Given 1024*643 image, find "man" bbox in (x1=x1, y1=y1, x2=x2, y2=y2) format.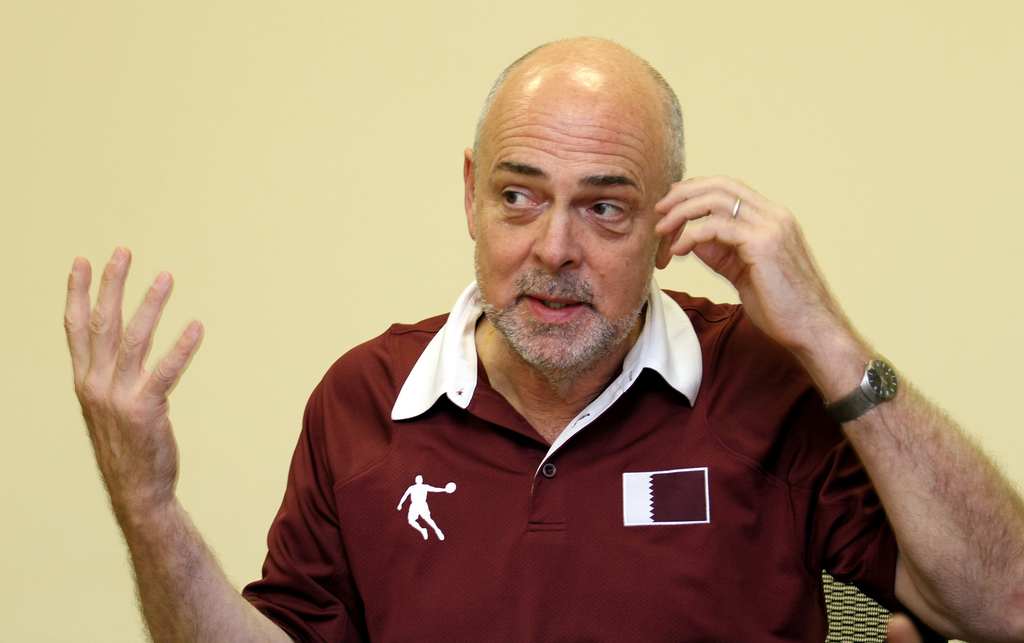
(x1=62, y1=34, x2=1023, y2=642).
